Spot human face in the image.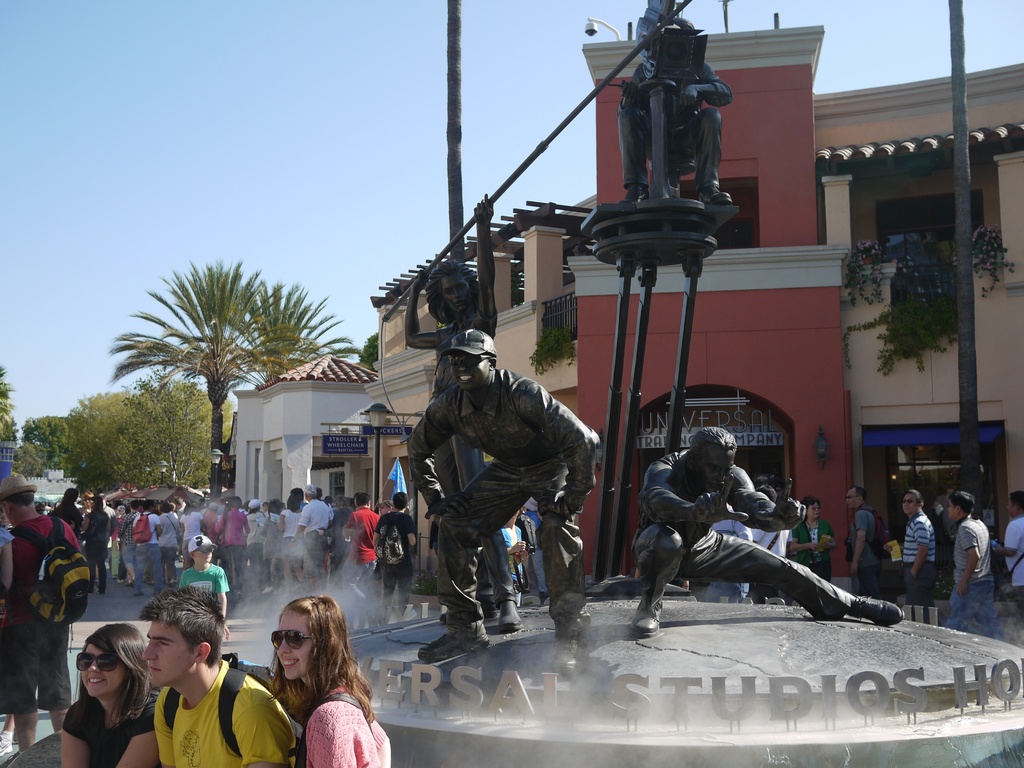
human face found at (left=143, top=618, right=195, bottom=688).
